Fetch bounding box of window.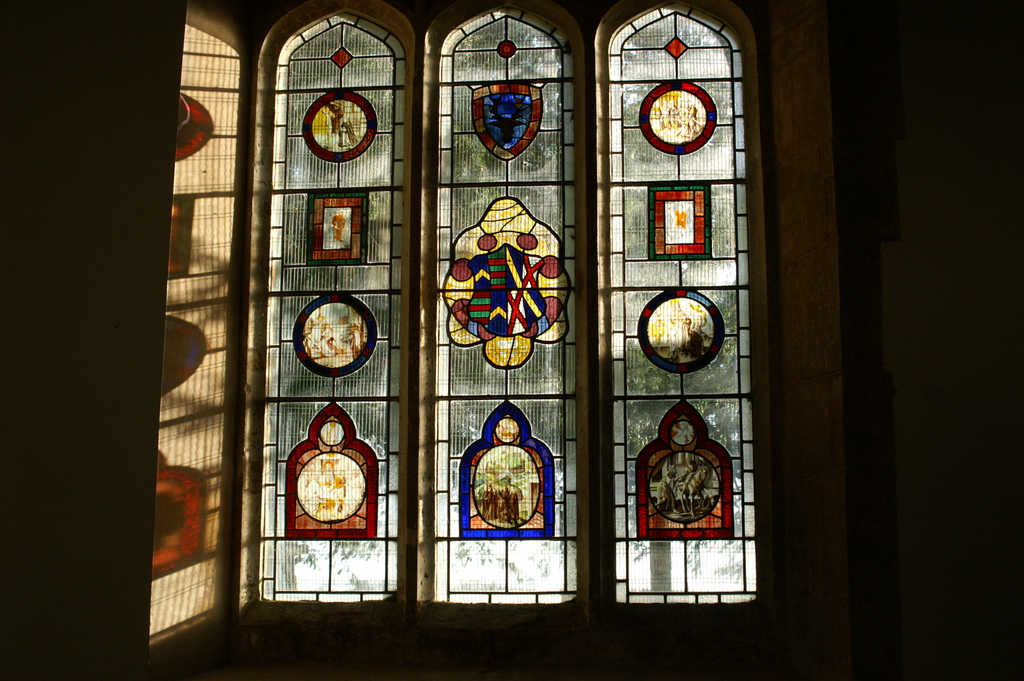
Bbox: (416, 0, 593, 632).
